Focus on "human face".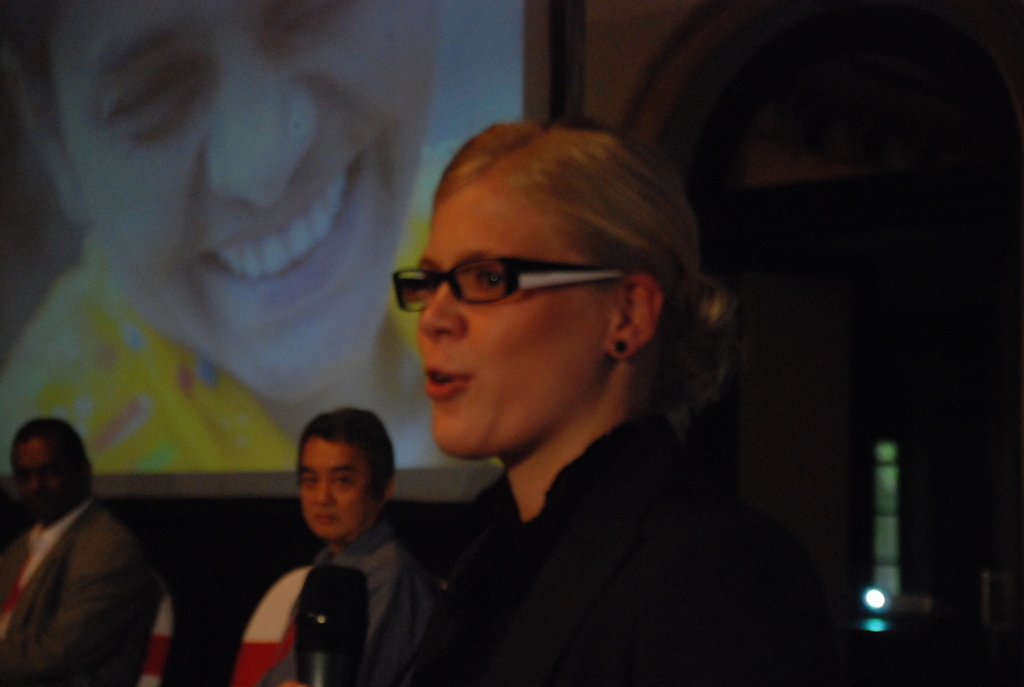
Focused at bbox(8, 430, 62, 503).
